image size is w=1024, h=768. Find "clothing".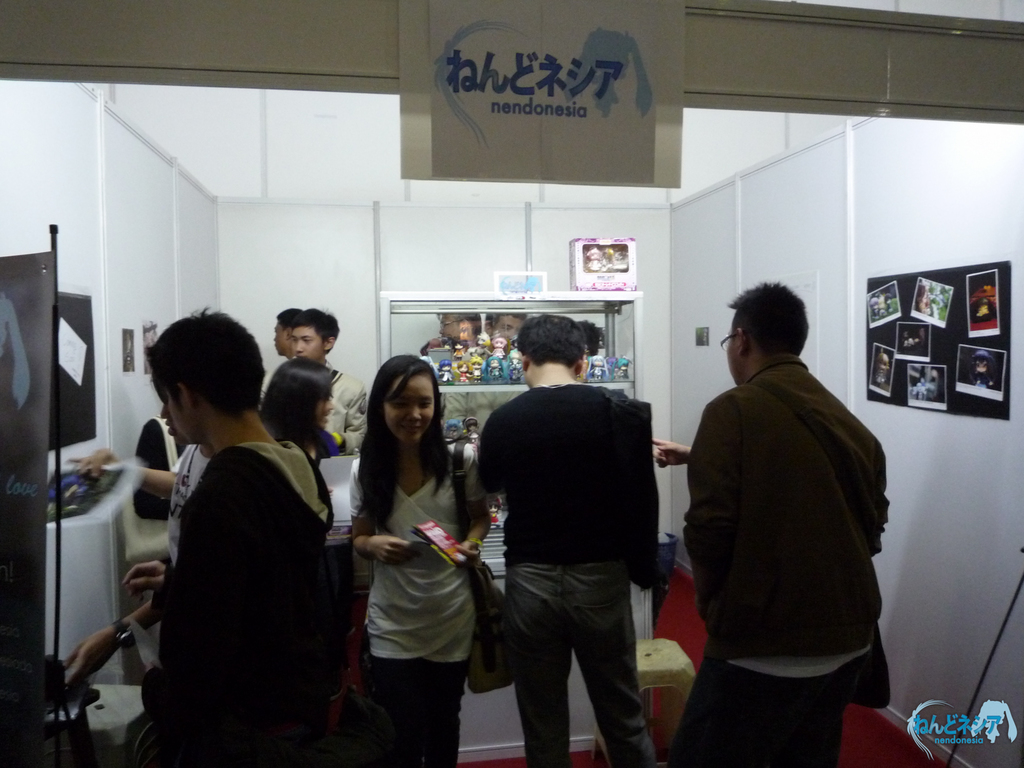
x1=477 y1=390 x2=663 y2=767.
